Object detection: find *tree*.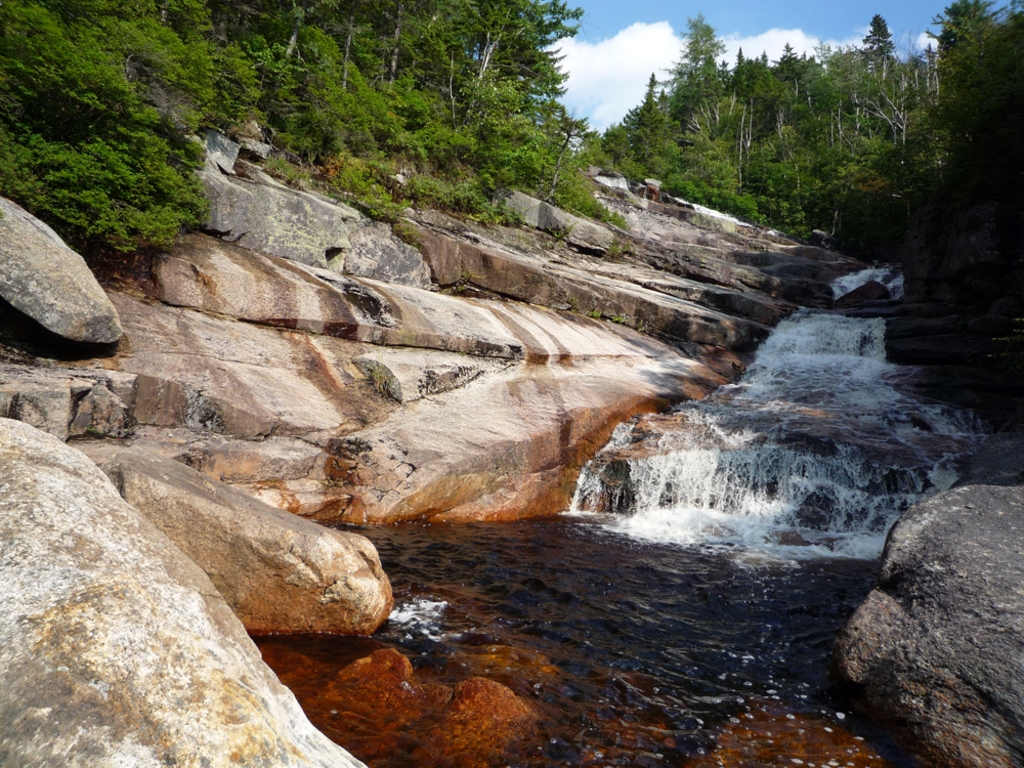
<region>736, 47, 805, 219</region>.
